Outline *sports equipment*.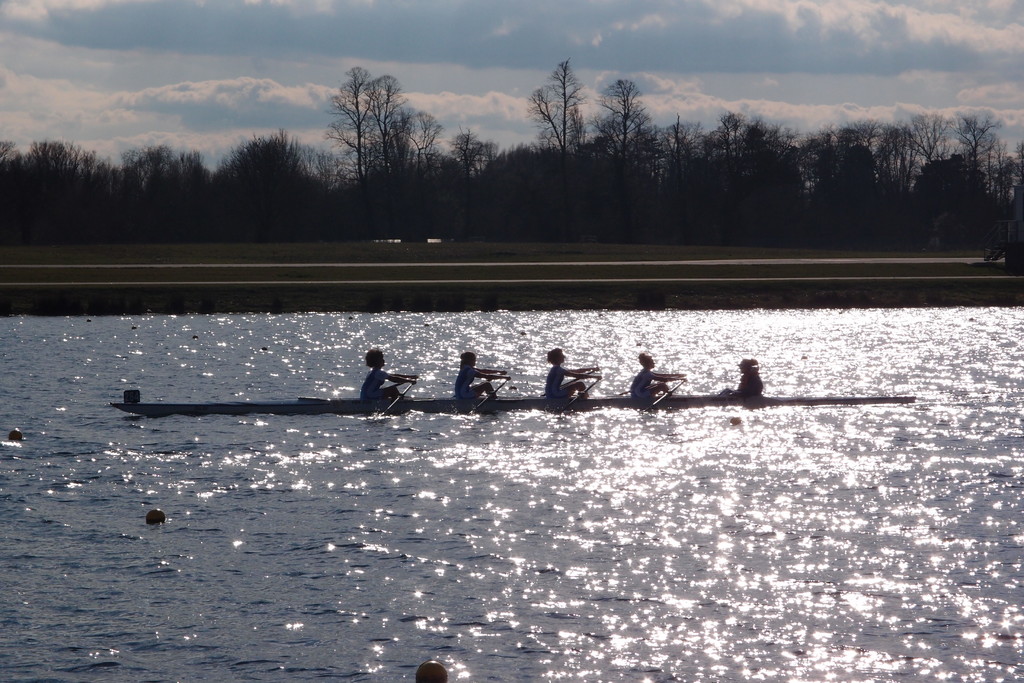
Outline: 105:396:918:420.
